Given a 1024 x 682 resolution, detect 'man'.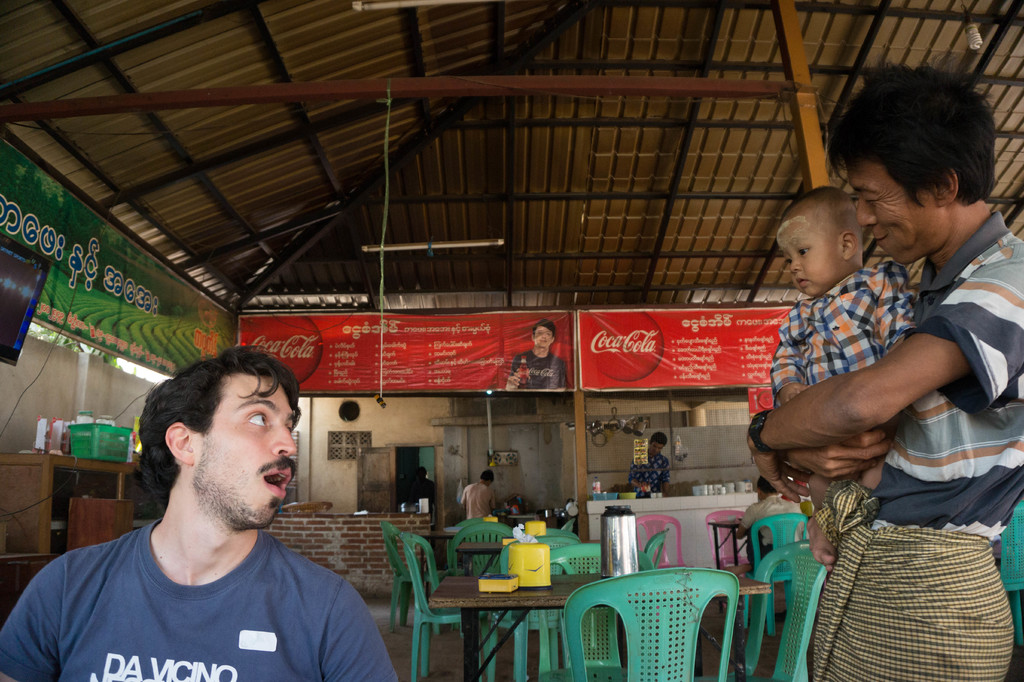
rect(745, 58, 1023, 681).
